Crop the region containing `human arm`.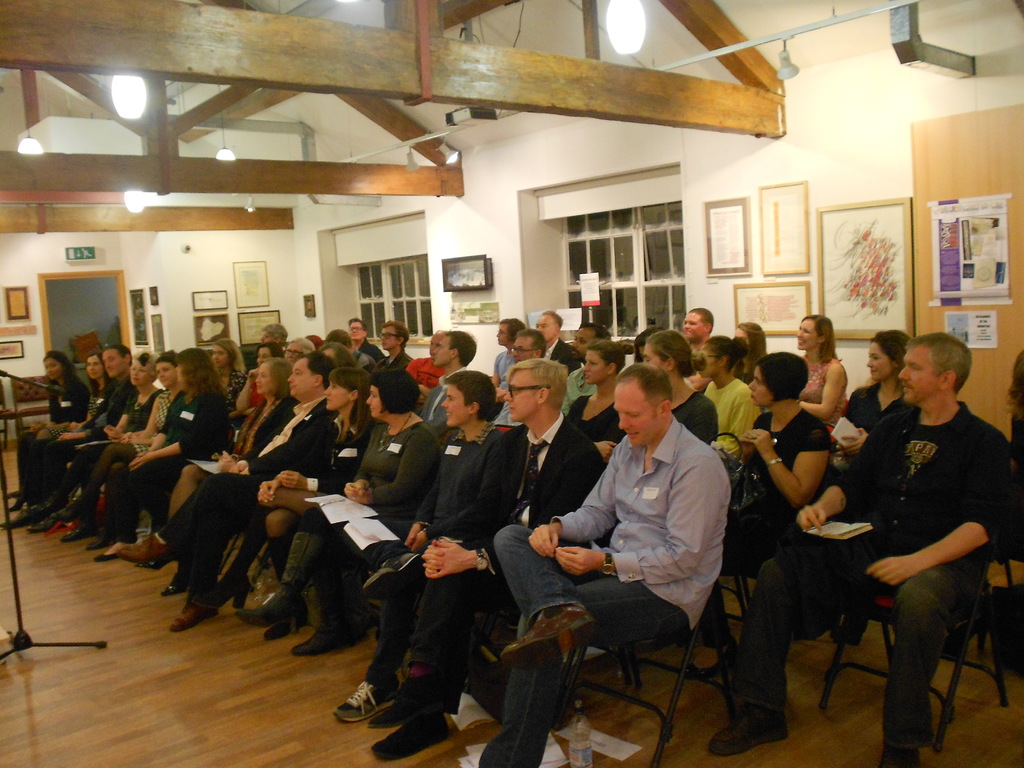
Crop region: bbox(228, 413, 285, 472).
